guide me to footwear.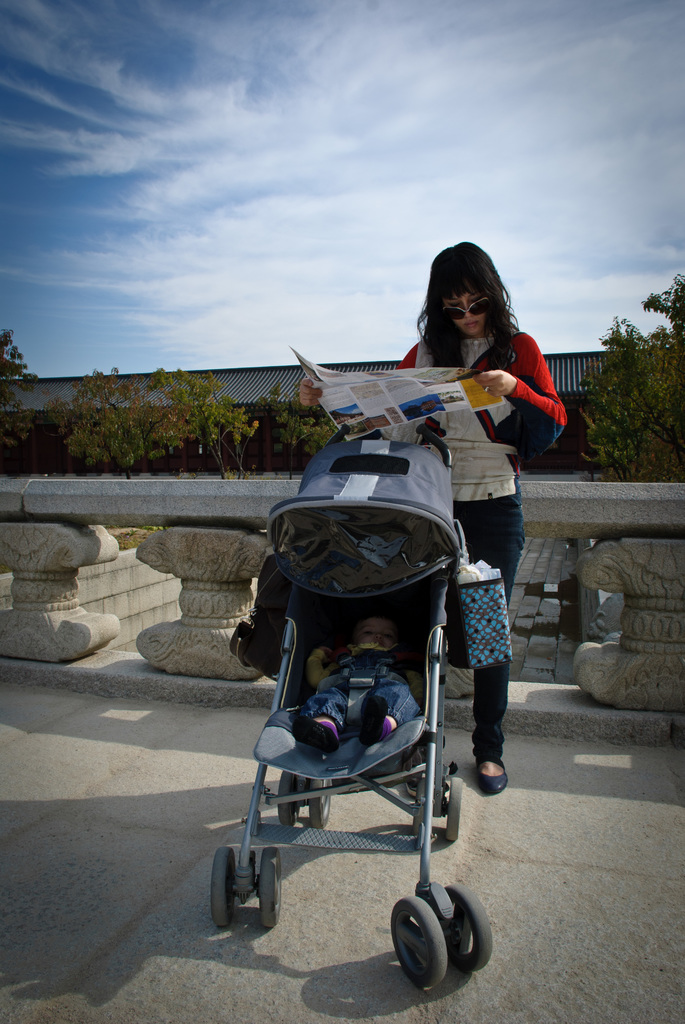
Guidance: x1=402, y1=774, x2=421, y2=802.
